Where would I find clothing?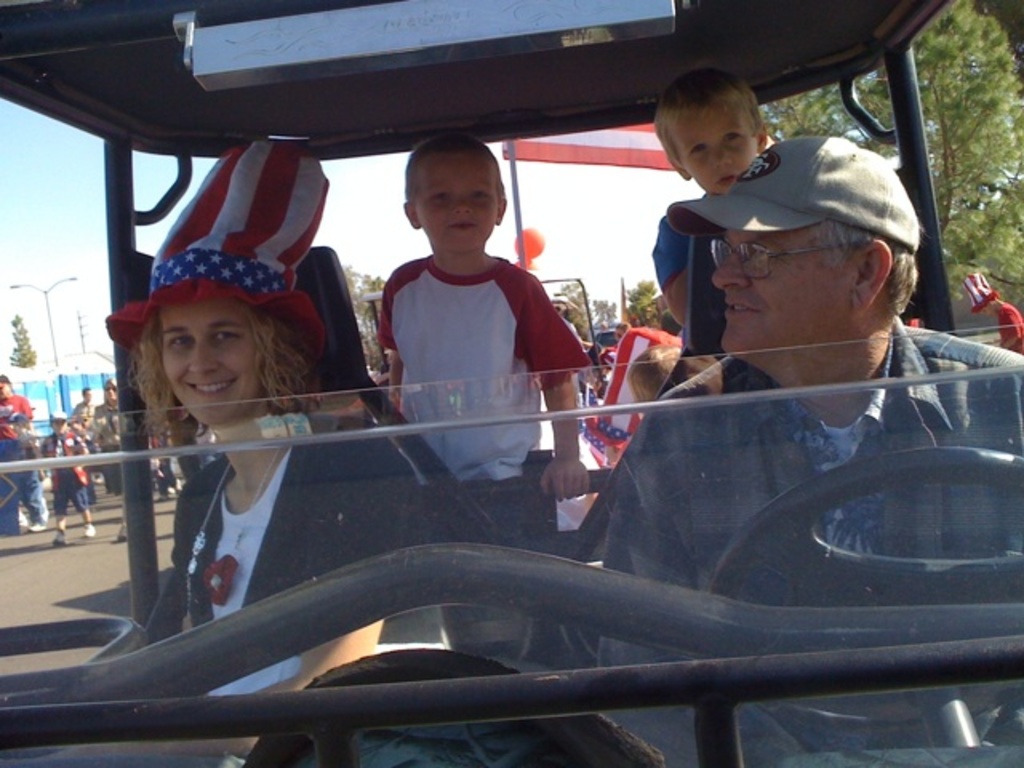
At [left=0, top=394, right=51, bottom=536].
